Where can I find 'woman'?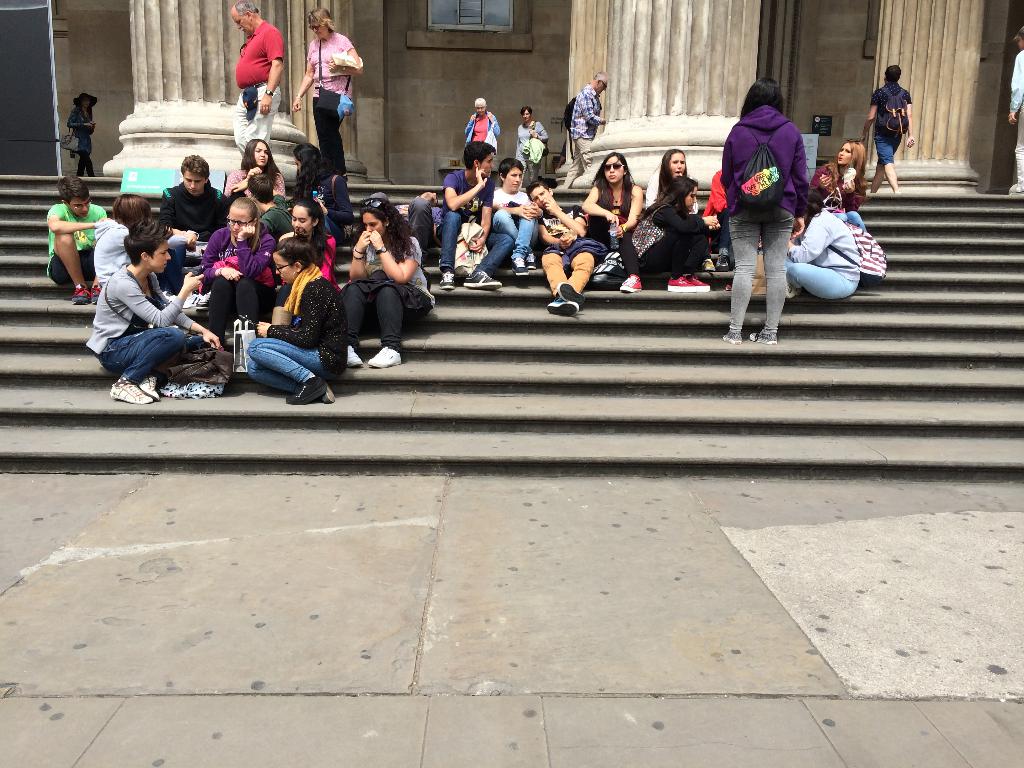
You can find it at <box>788,186,863,302</box>.
